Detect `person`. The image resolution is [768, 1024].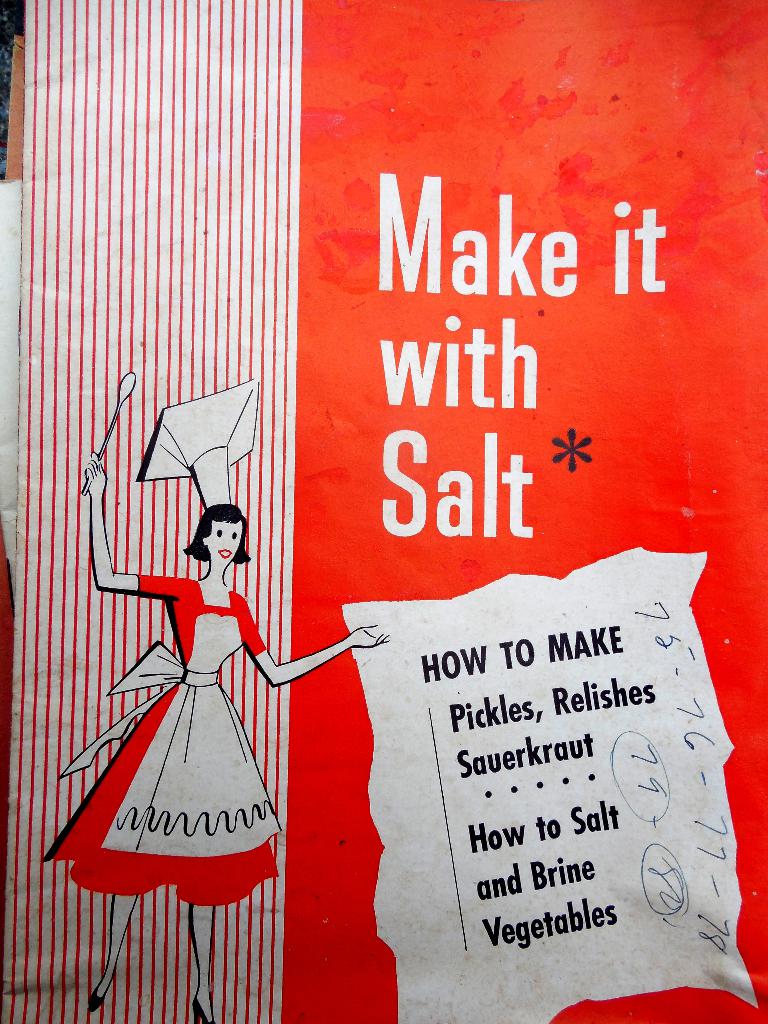
[left=42, top=476, right=382, bottom=1023].
